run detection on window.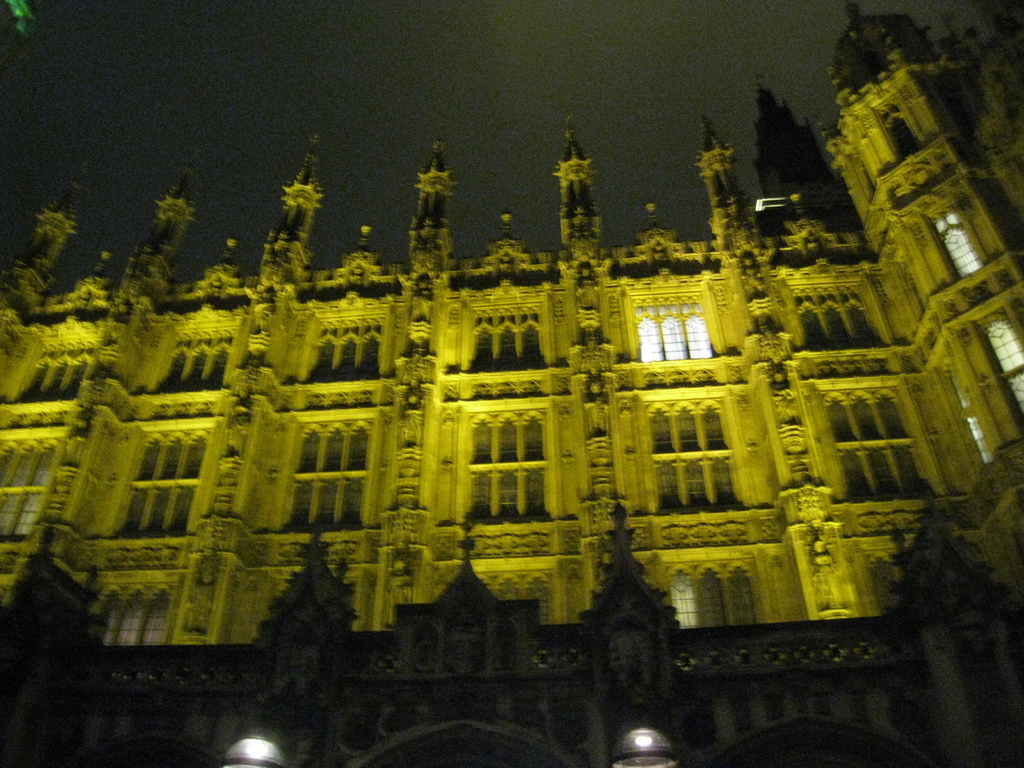
Result: crop(887, 109, 915, 157).
